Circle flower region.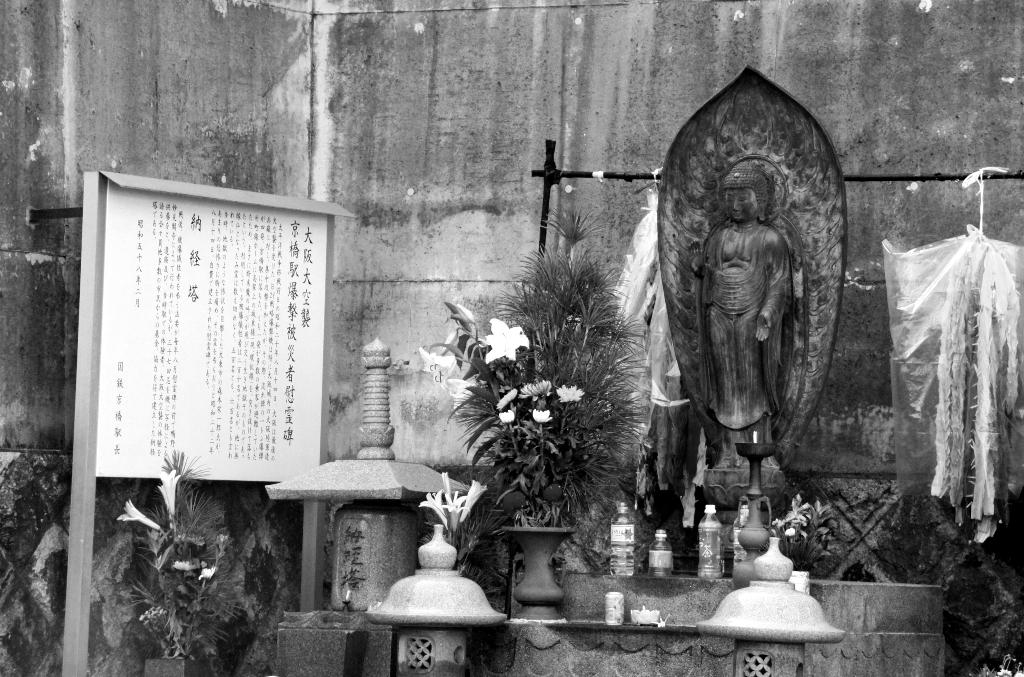
Region: region(992, 664, 1013, 676).
